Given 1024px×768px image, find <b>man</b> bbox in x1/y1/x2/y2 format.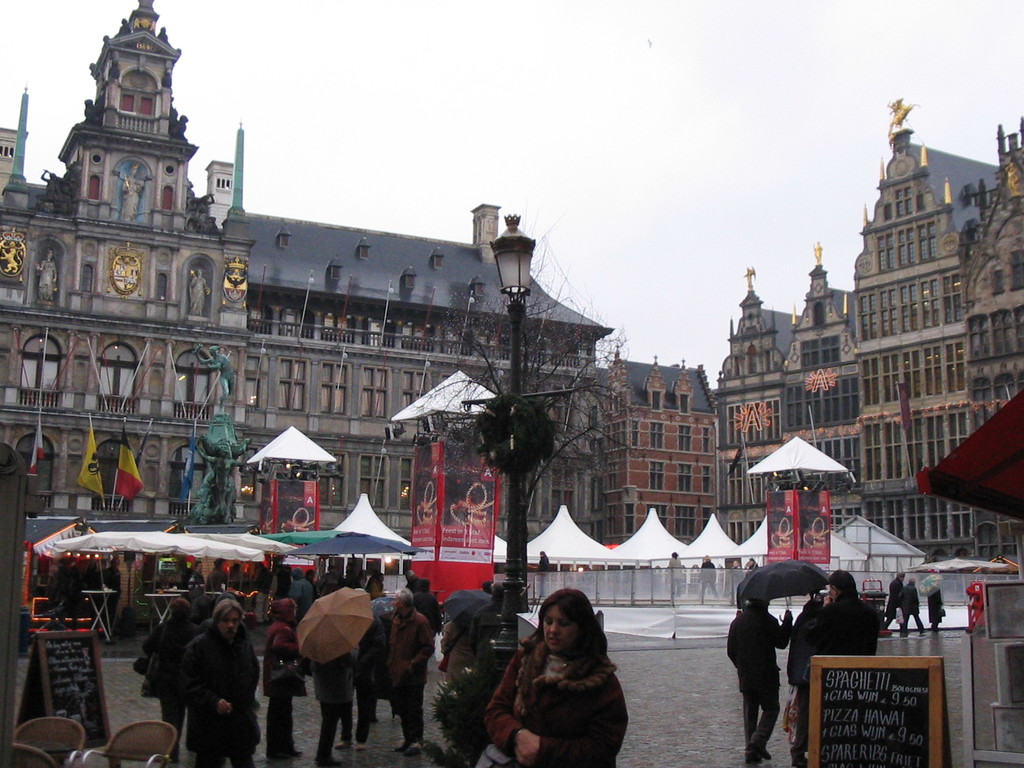
898/576/922/632.
